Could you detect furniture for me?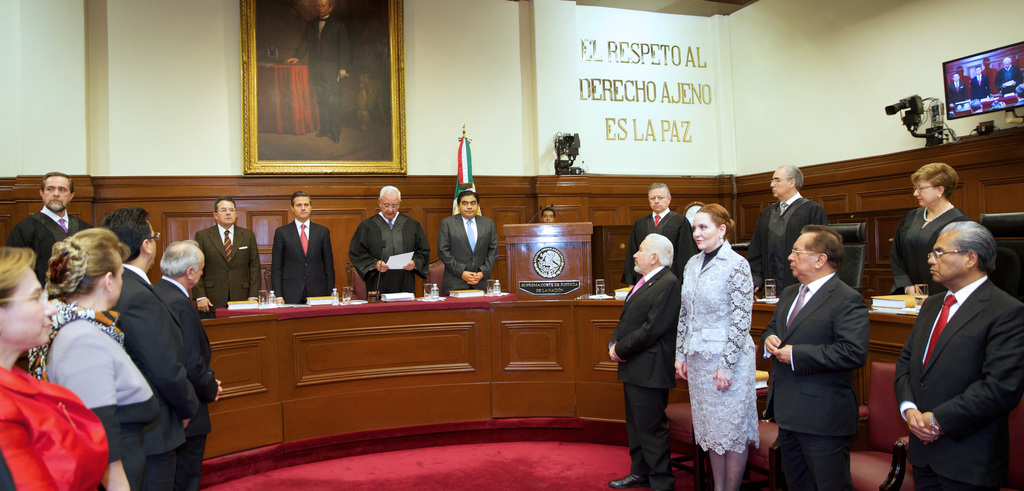
Detection result: [left=953, top=95, right=1019, bottom=115].
